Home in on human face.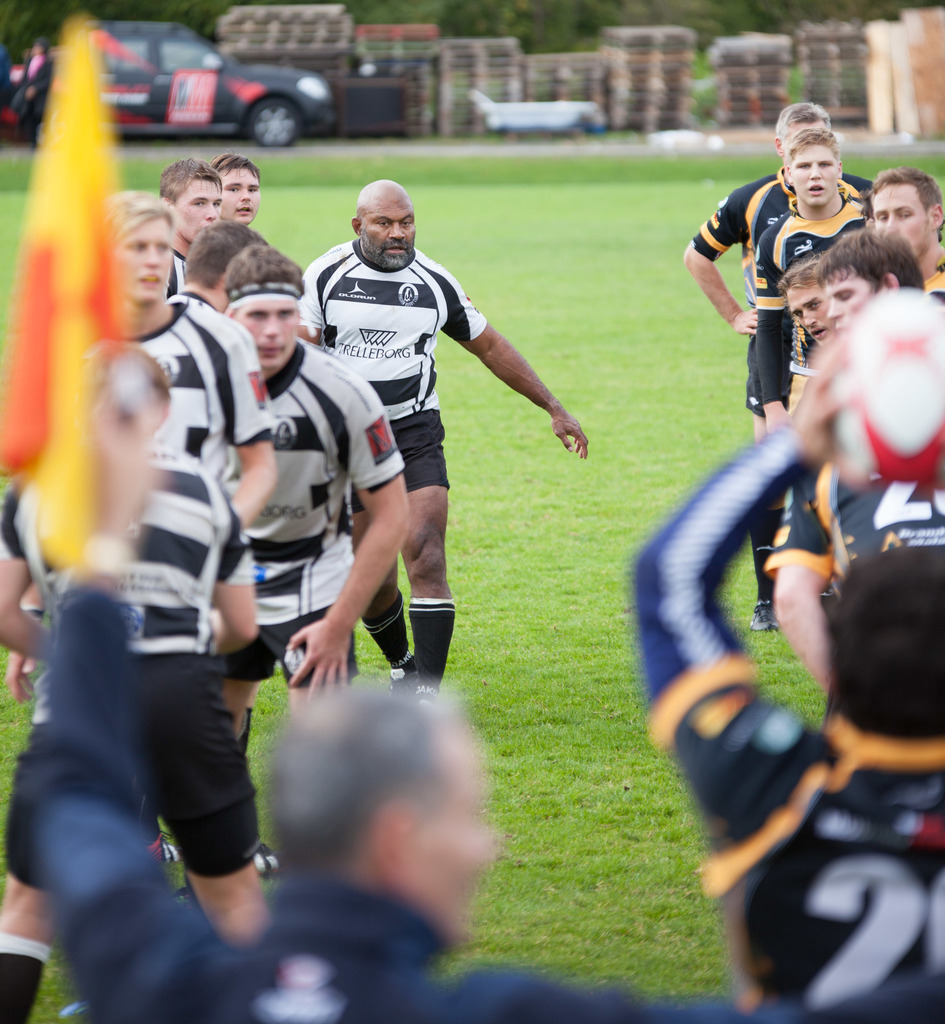
Homed in at (x1=357, y1=192, x2=417, y2=265).
